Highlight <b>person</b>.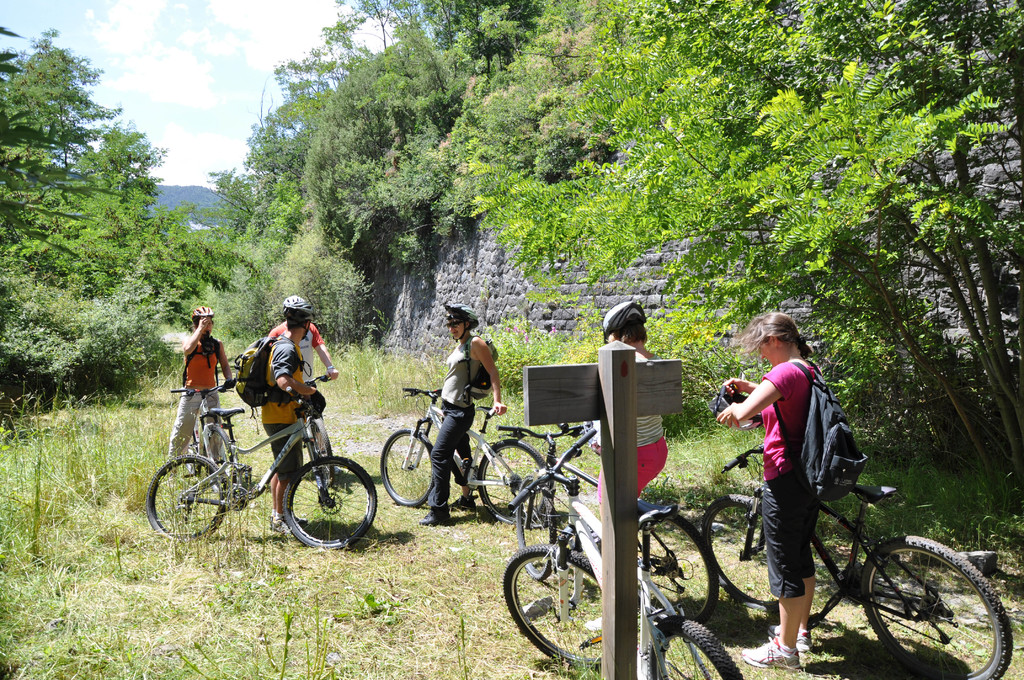
Highlighted region: (left=582, top=296, right=668, bottom=635).
